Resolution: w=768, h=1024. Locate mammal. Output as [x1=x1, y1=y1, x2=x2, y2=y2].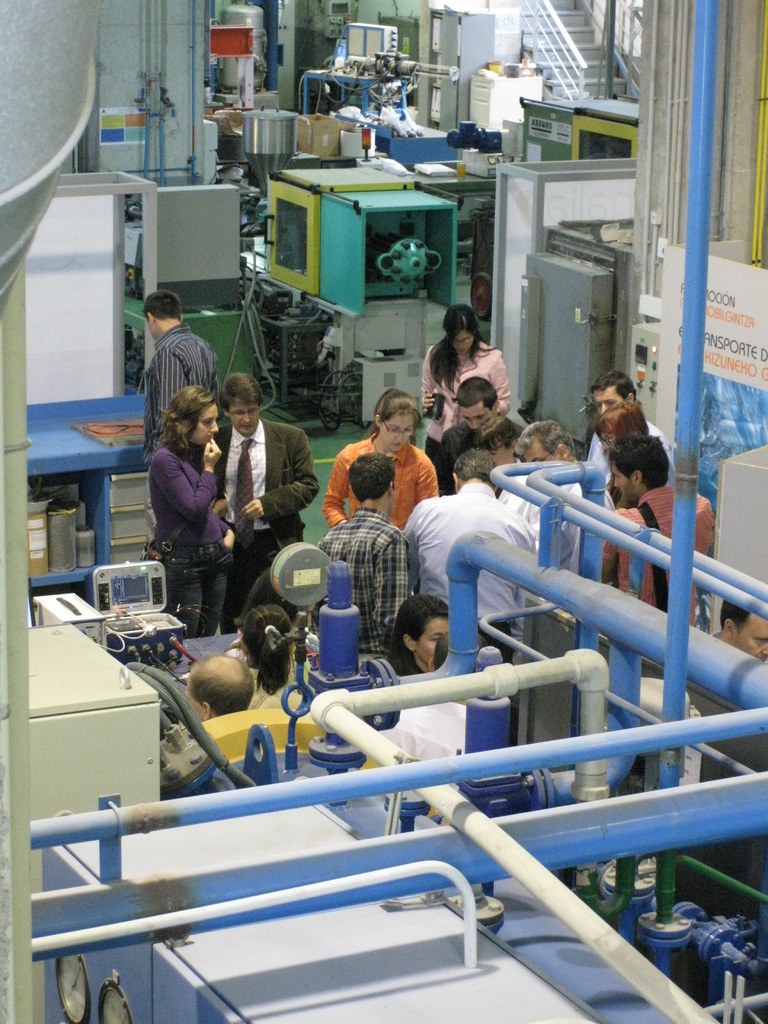
[x1=518, y1=416, x2=613, y2=577].
